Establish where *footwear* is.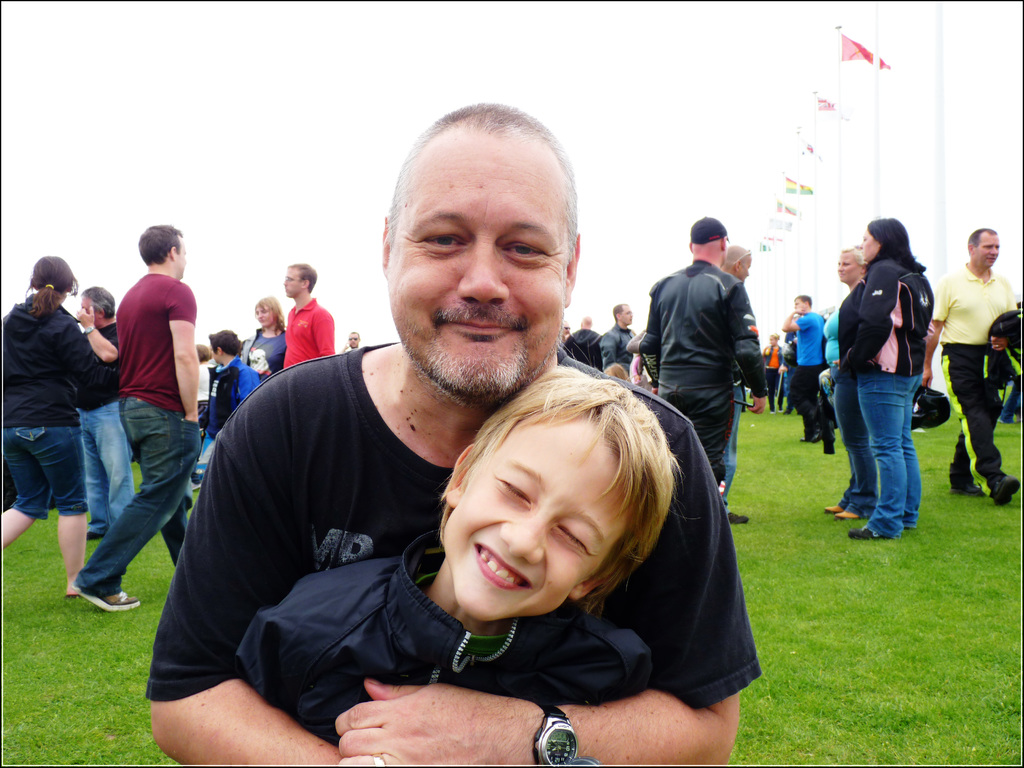
Established at bbox=[949, 484, 990, 500].
